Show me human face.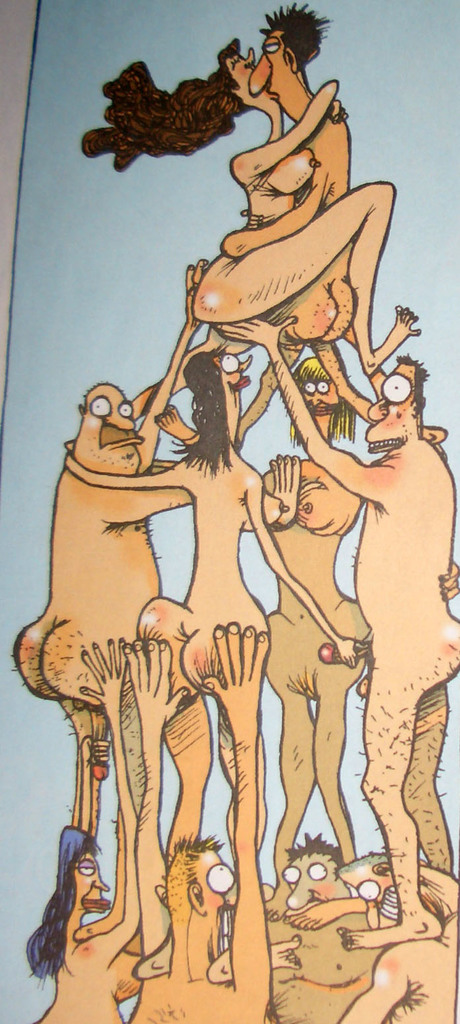
human face is here: (75,842,111,916).
